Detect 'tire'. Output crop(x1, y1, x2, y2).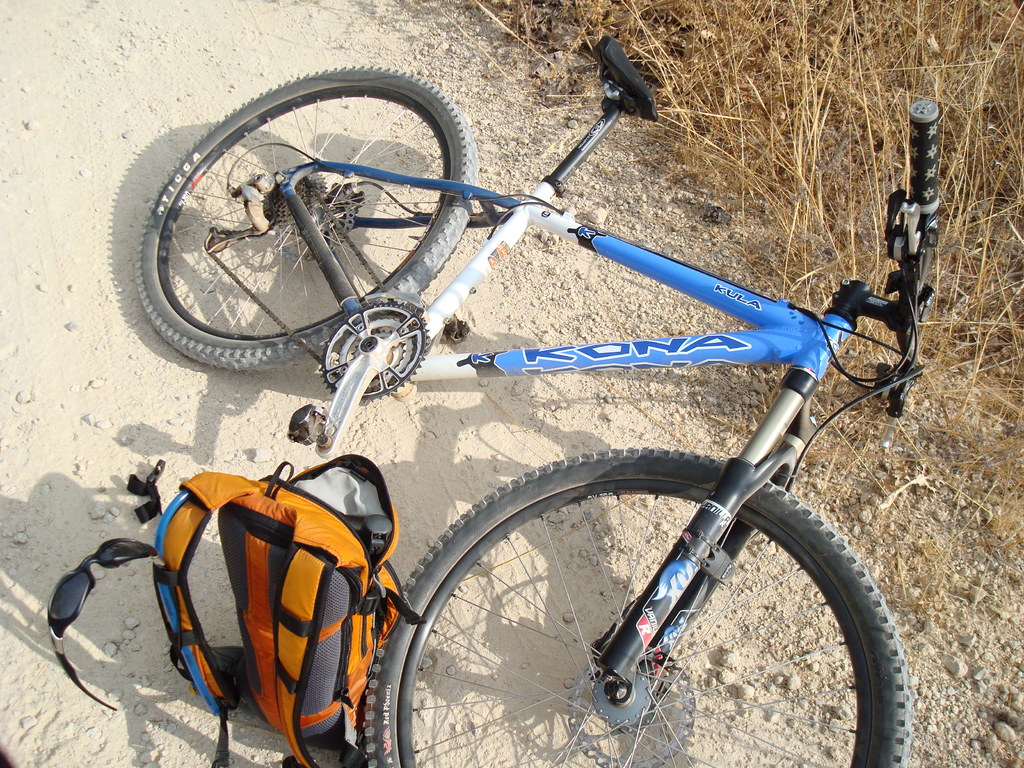
crop(134, 69, 479, 372).
